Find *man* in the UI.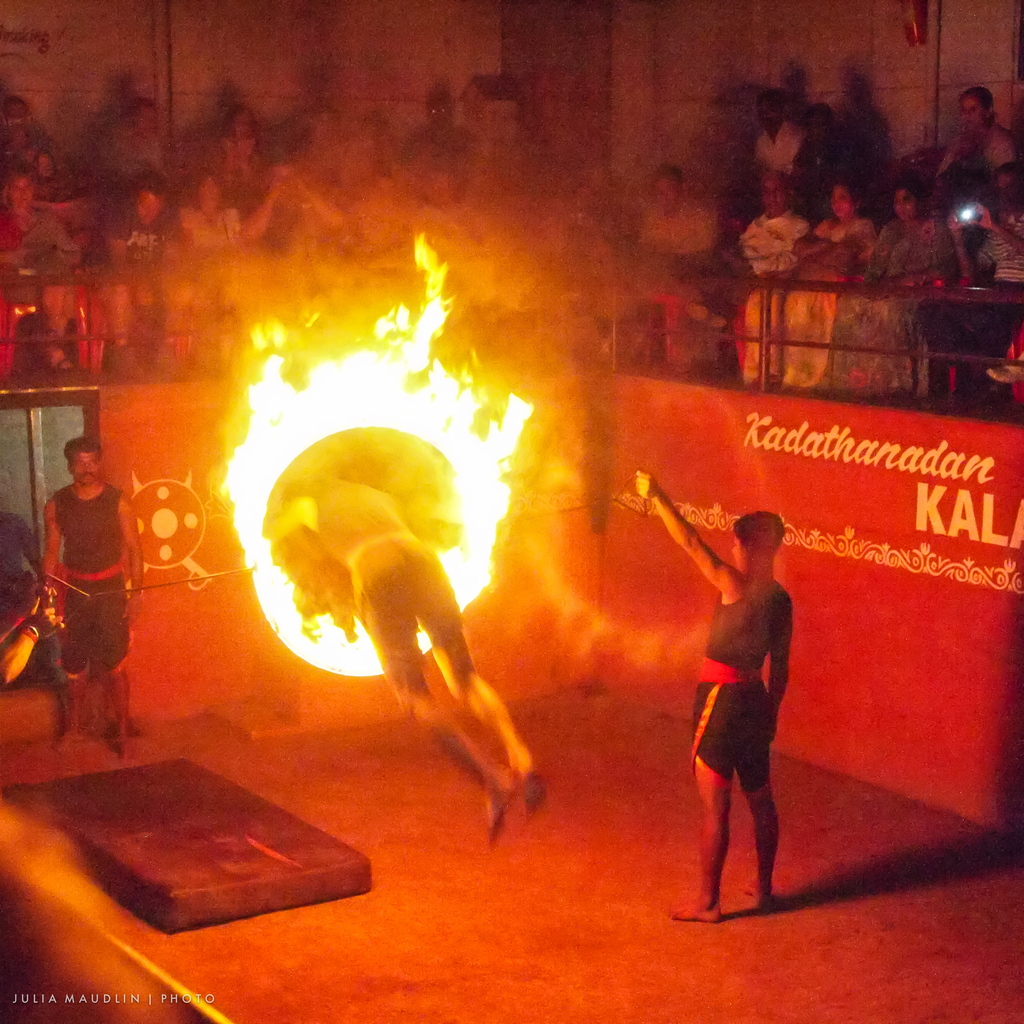
UI element at (x1=99, y1=172, x2=179, y2=368).
